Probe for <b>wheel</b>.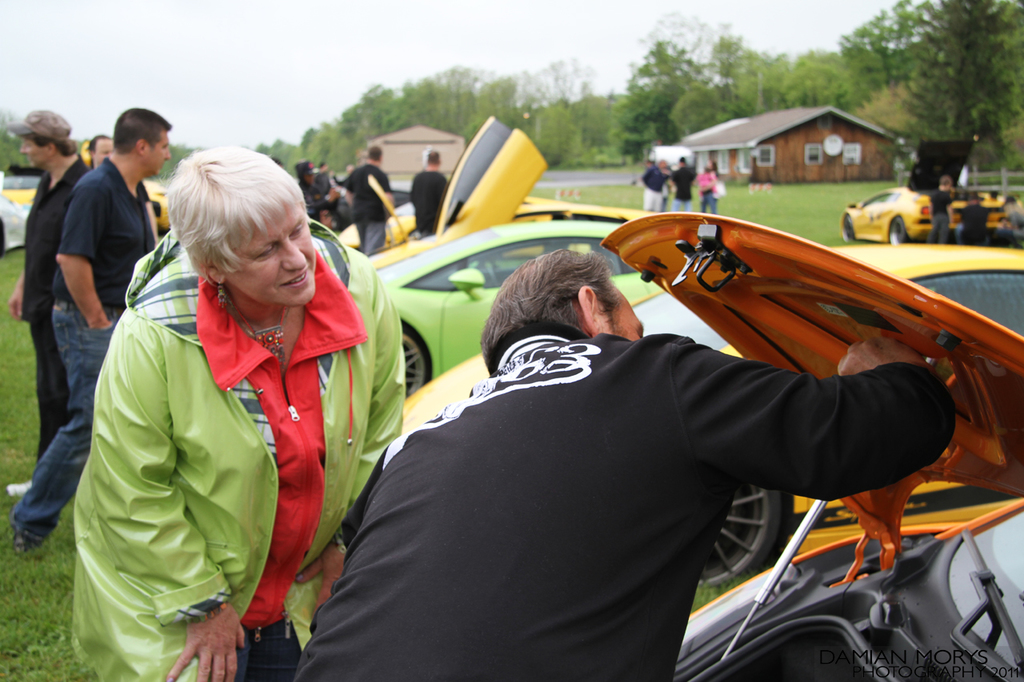
Probe result: {"x1": 394, "y1": 324, "x2": 423, "y2": 397}.
